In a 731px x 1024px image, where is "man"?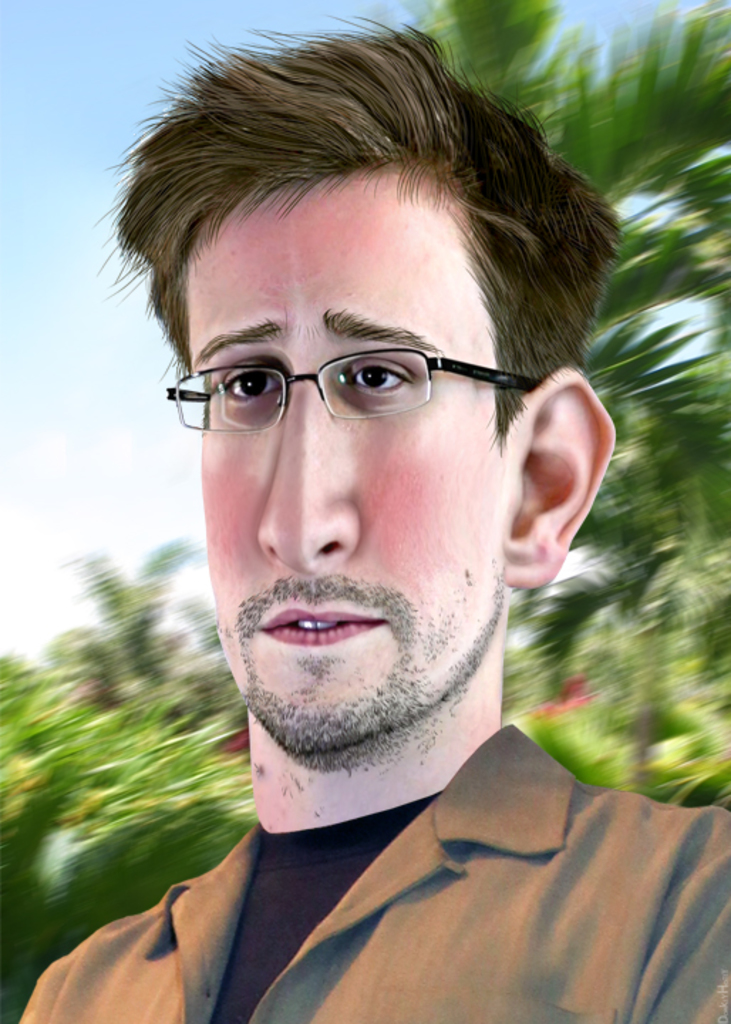
{"left": 0, "top": 51, "right": 730, "bottom": 1017}.
